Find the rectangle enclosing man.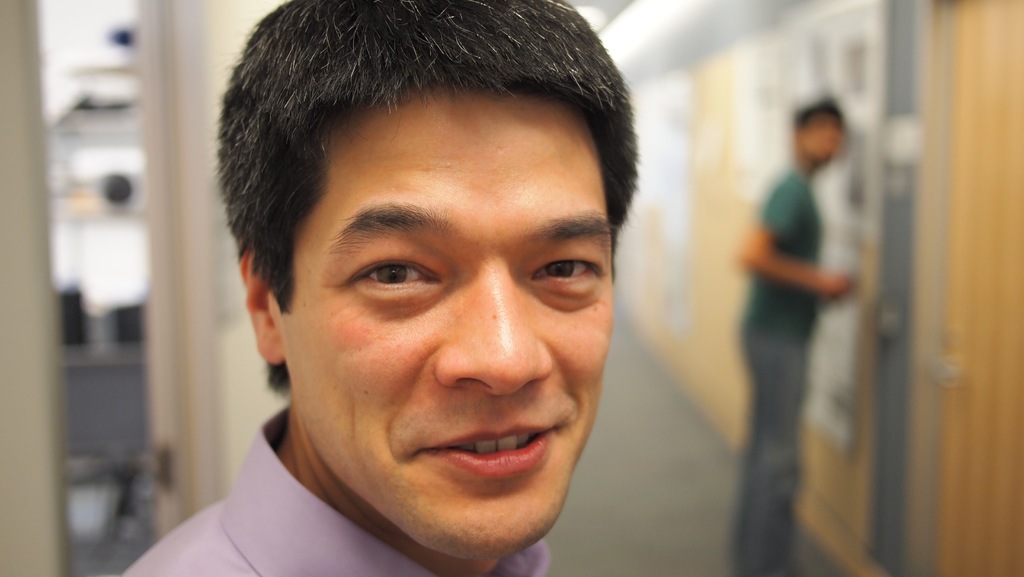
locate(111, 20, 761, 576).
